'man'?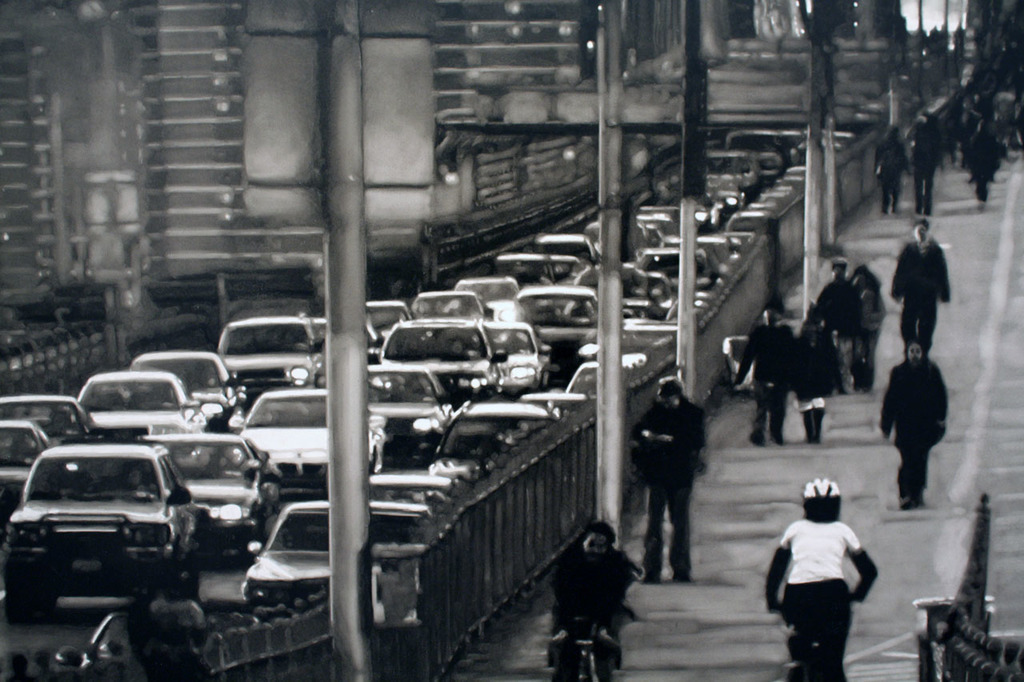
<box>874,121,914,216</box>
